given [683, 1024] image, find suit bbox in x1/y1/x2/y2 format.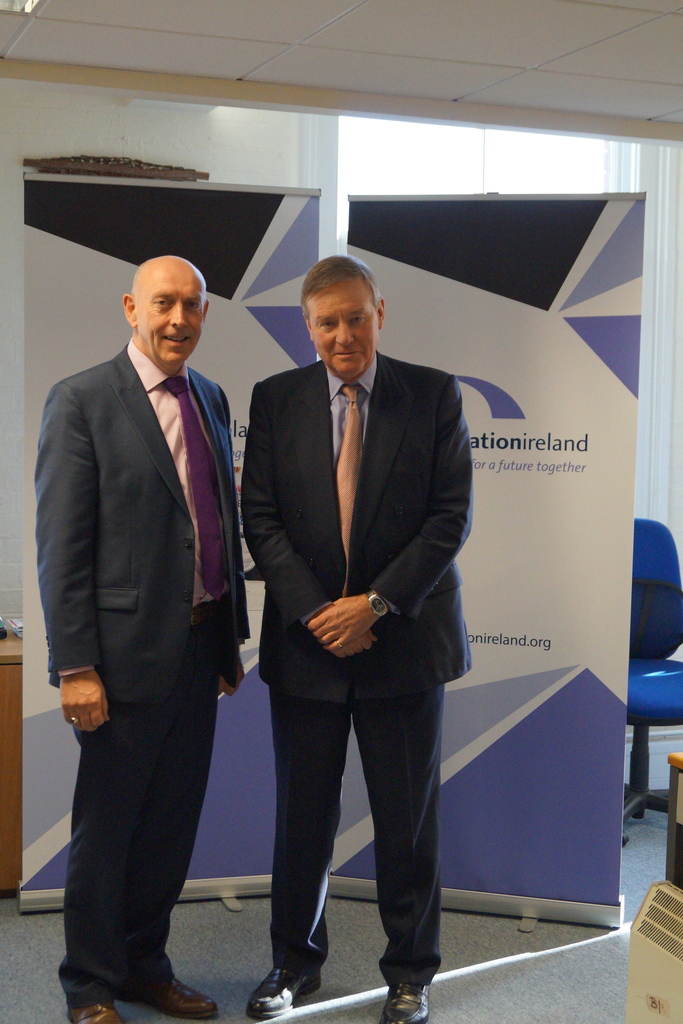
234/252/473/1000.
